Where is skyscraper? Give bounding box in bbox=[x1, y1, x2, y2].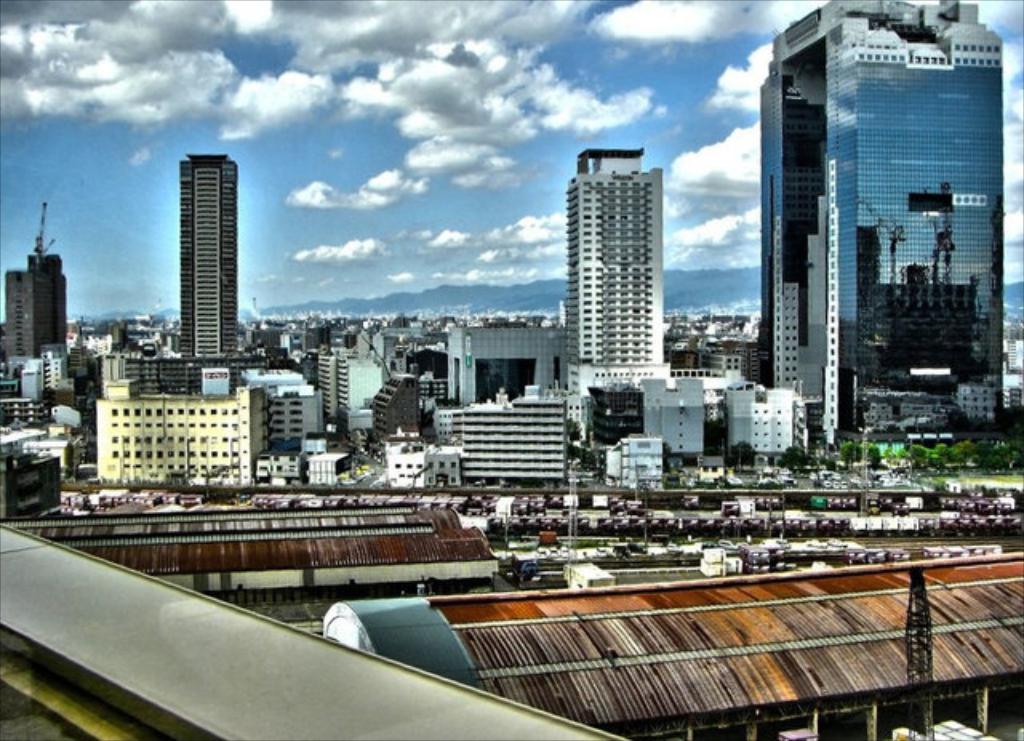
bbox=[3, 254, 69, 360].
